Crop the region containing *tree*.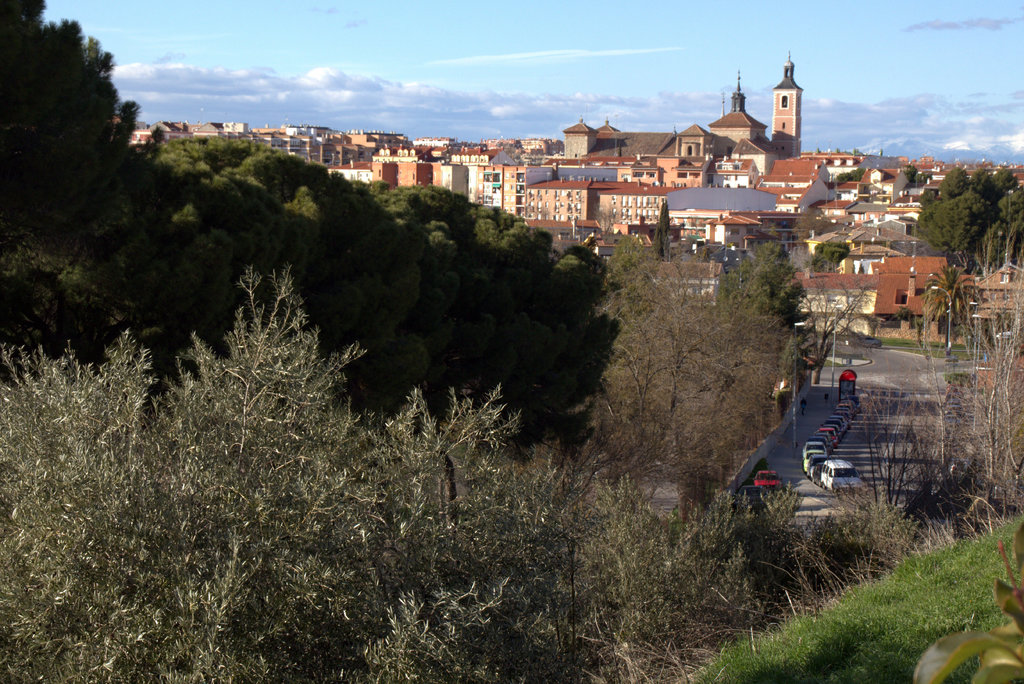
Crop region: x1=571 y1=476 x2=956 y2=683.
